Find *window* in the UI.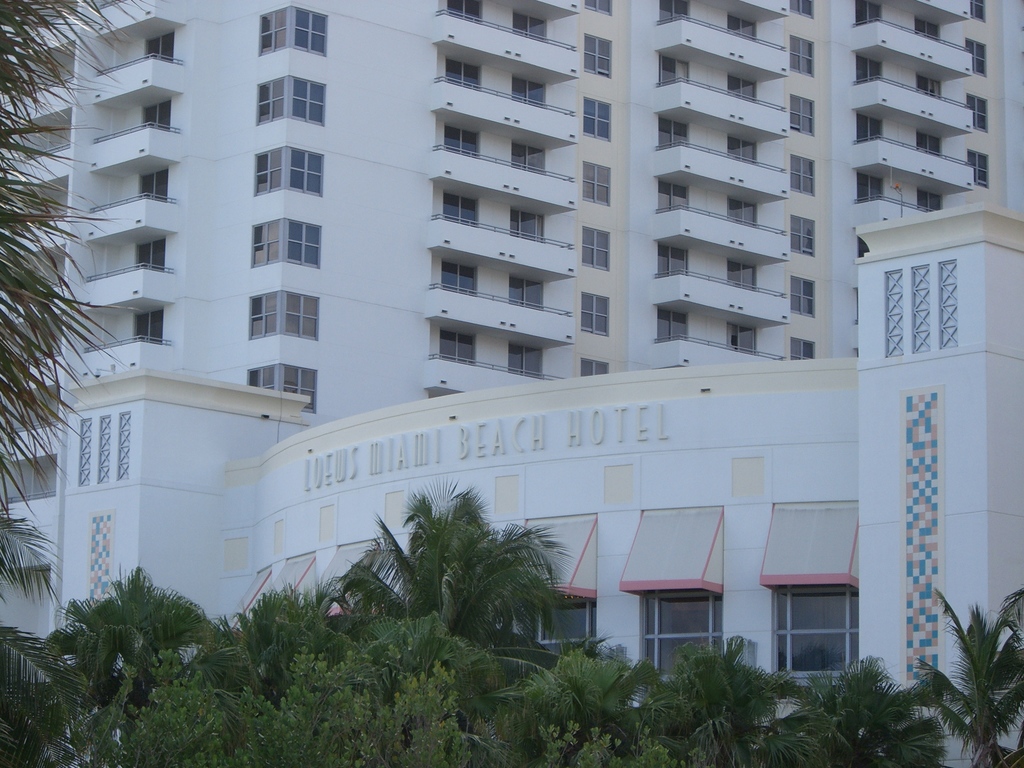
UI element at [916, 73, 942, 99].
